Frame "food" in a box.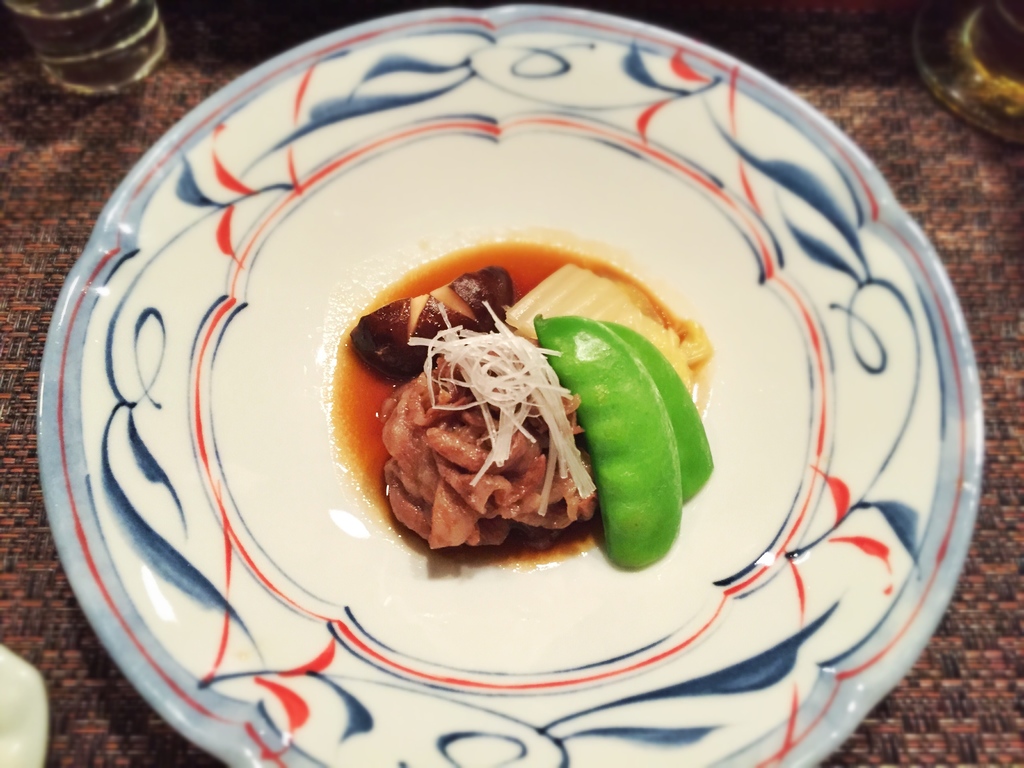
region(348, 248, 673, 559).
